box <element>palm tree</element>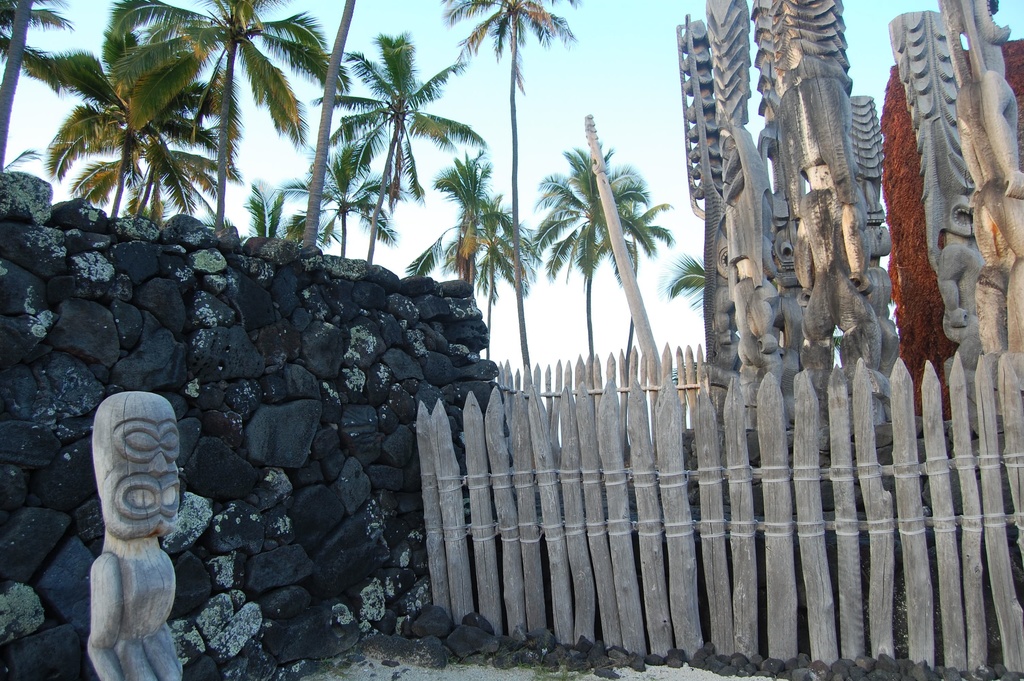
(408,155,518,355)
